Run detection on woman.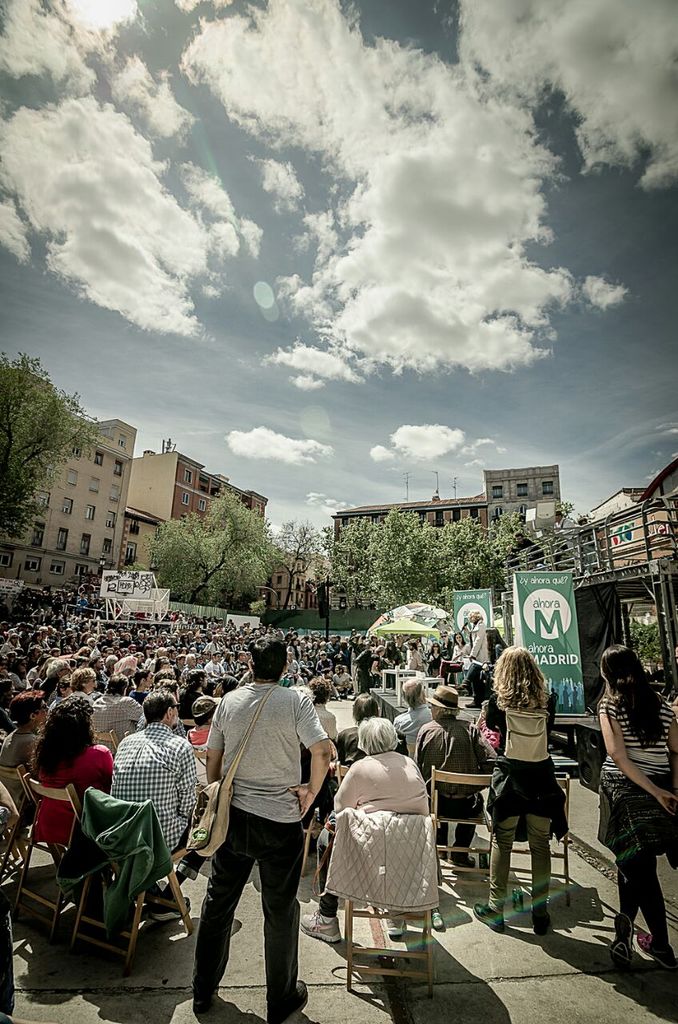
Result: box=[298, 716, 434, 950].
